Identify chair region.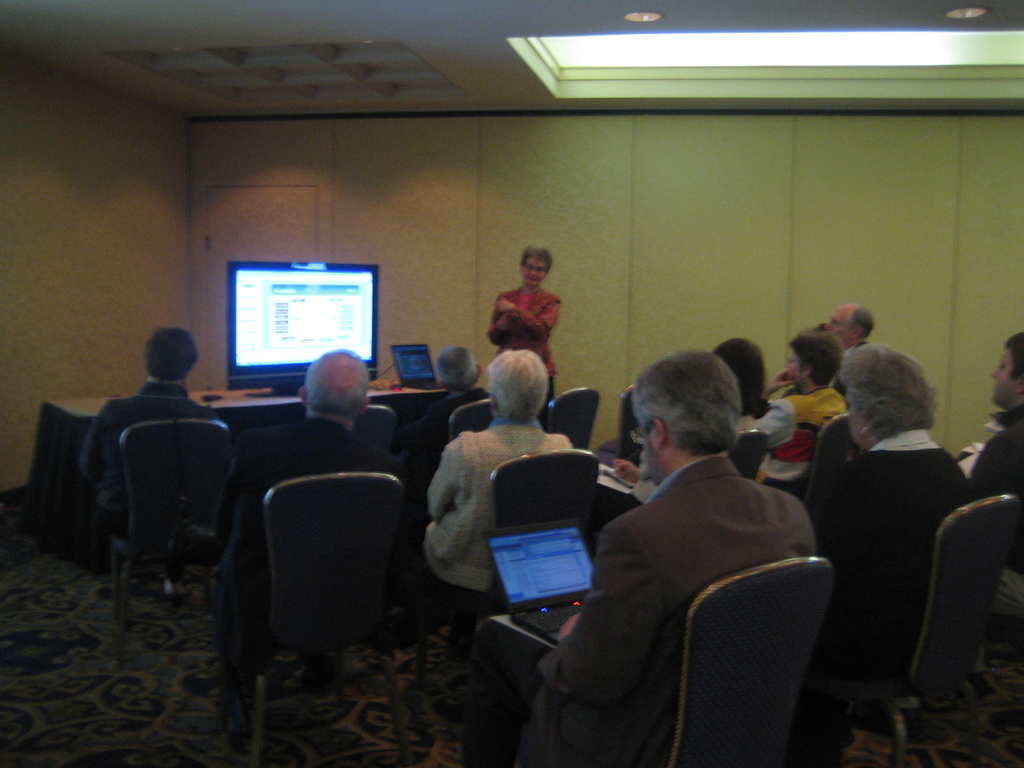
Region: <box>805,419,851,509</box>.
